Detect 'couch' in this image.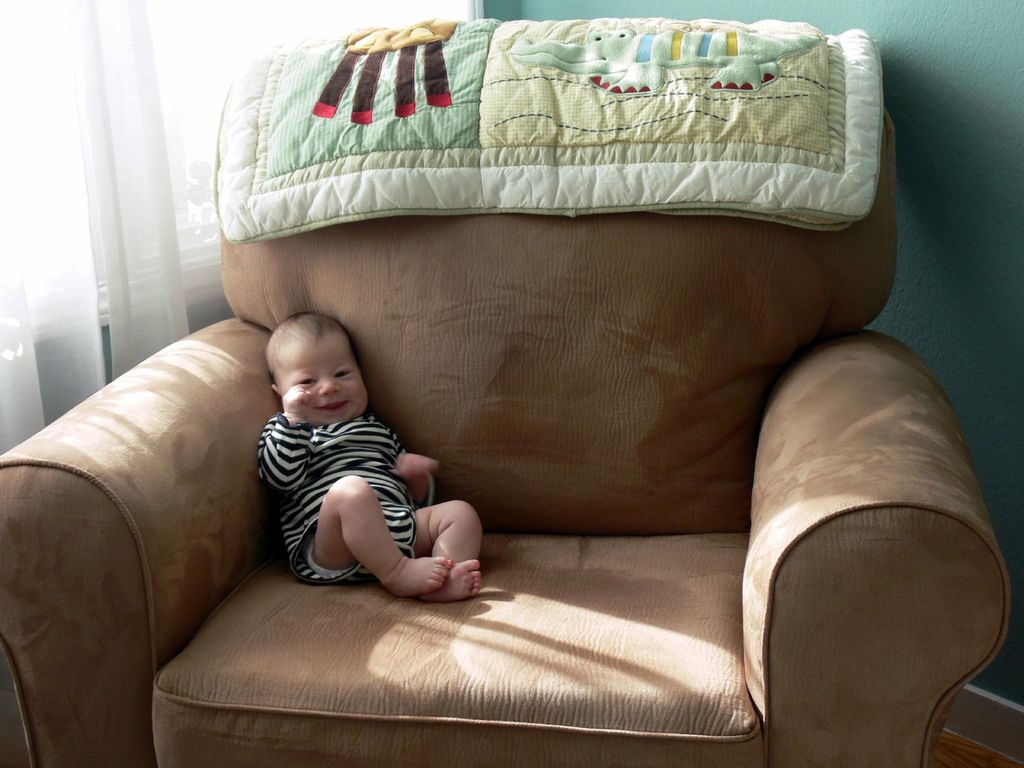
Detection: Rect(0, 27, 1014, 767).
